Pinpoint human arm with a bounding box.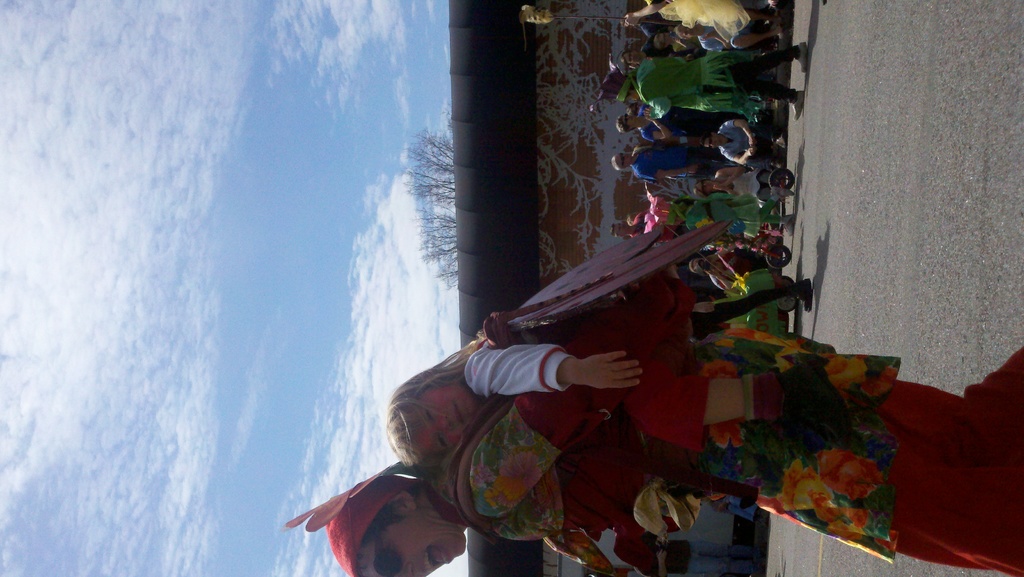
x1=699, y1=30, x2=731, y2=51.
